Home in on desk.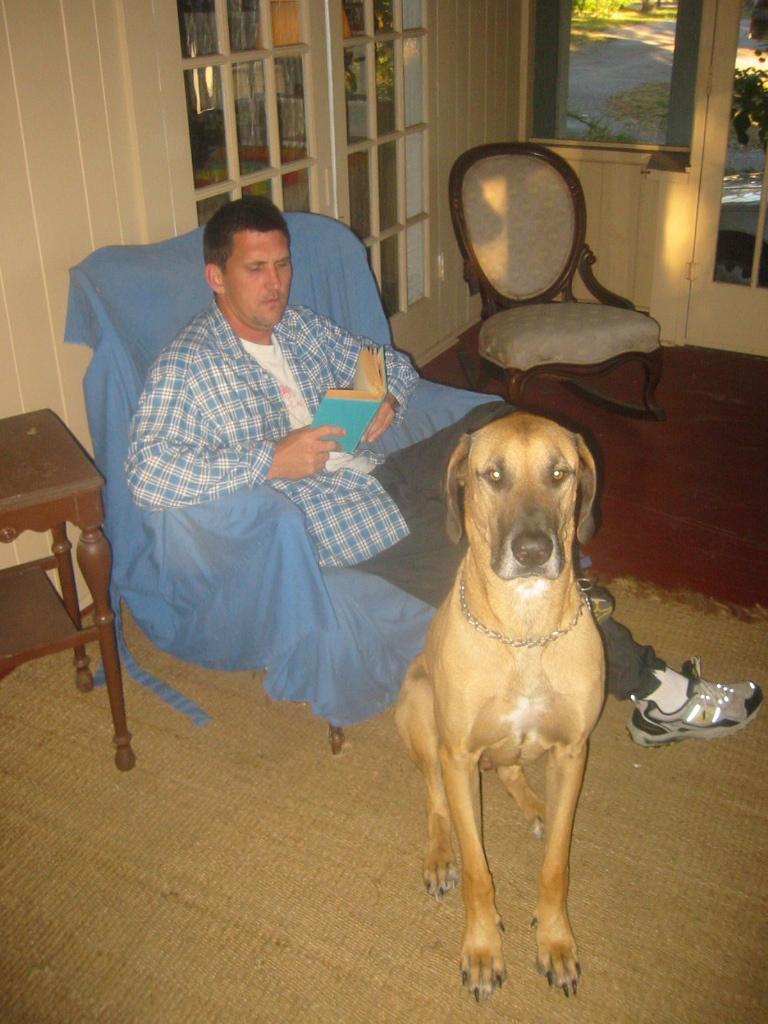
Homed in at box(0, 409, 138, 774).
